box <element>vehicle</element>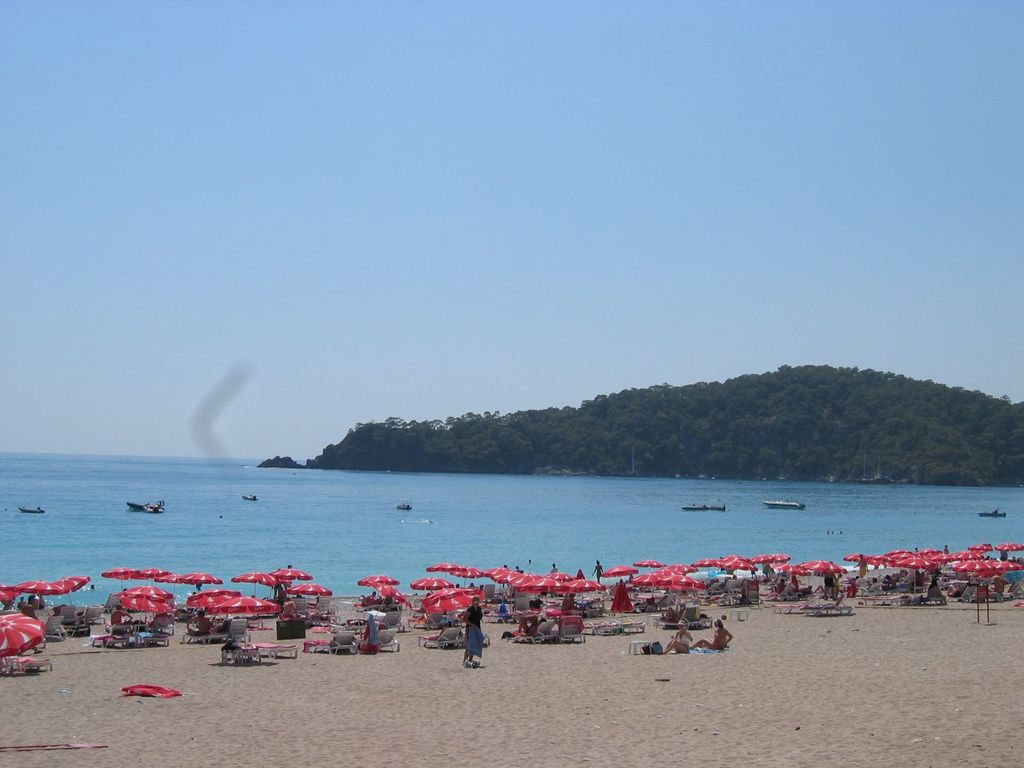
region(680, 501, 730, 512)
